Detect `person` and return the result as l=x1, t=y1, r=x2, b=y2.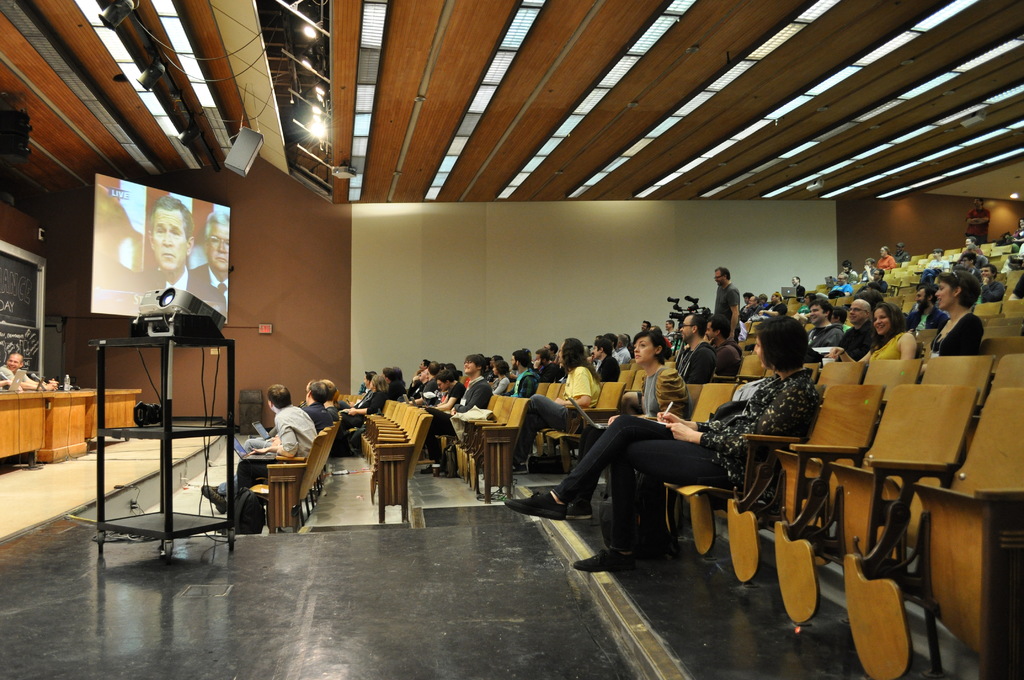
l=299, t=380, r=333, b=430.
